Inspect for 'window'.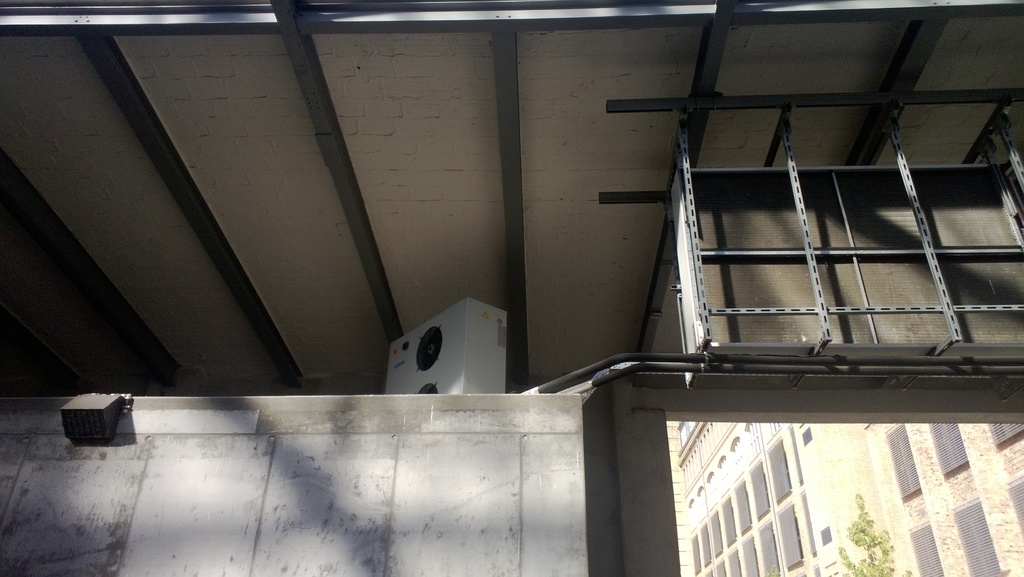
Inspection: x1=1006 y1=475 x2=1023 y2=528.
